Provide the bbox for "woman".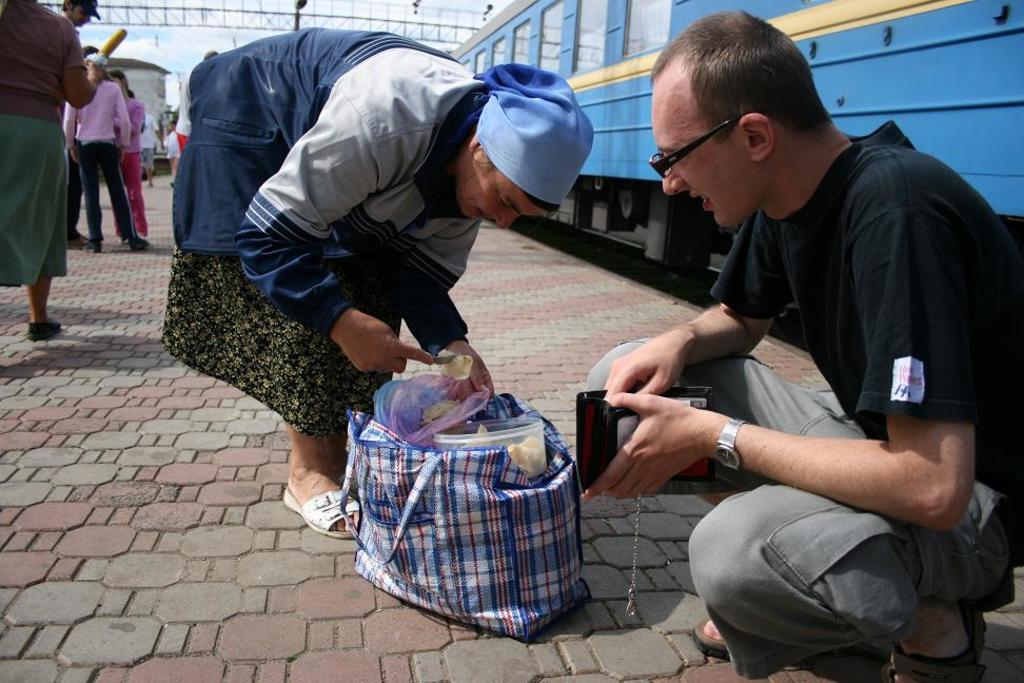
locate(121, 72, 154, 239).
